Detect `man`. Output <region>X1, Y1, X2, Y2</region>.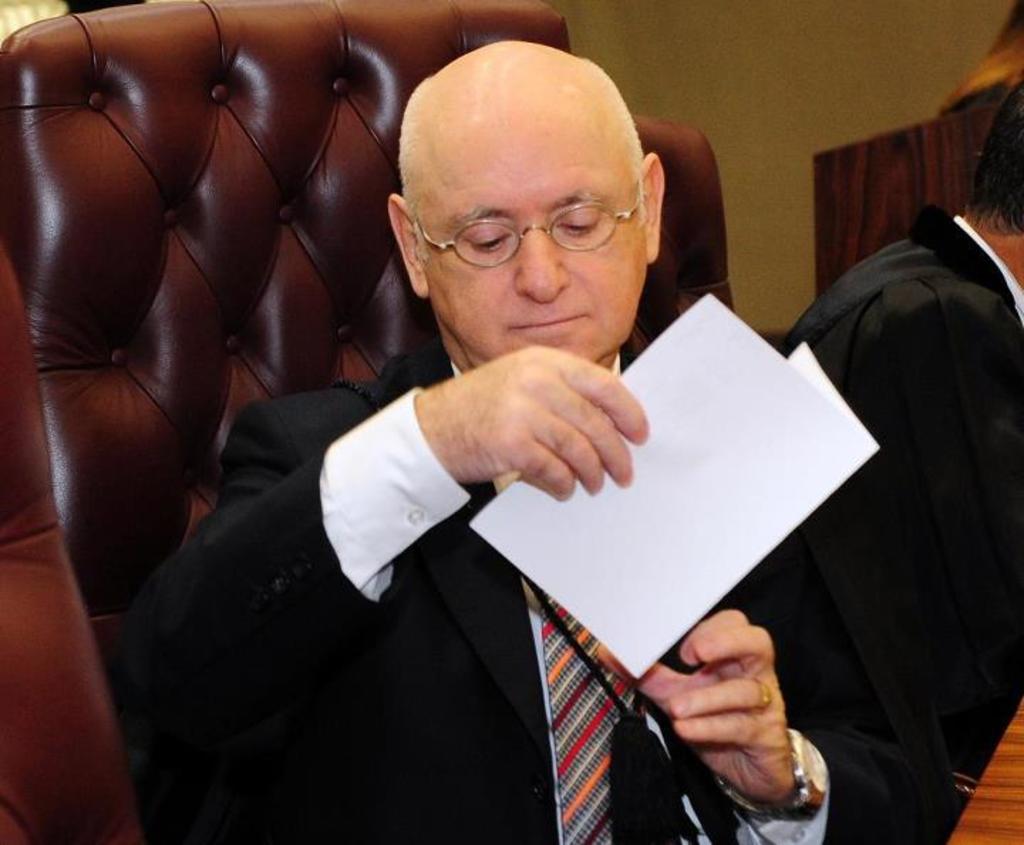
<region>732, 81, 1023, 844</region>.
